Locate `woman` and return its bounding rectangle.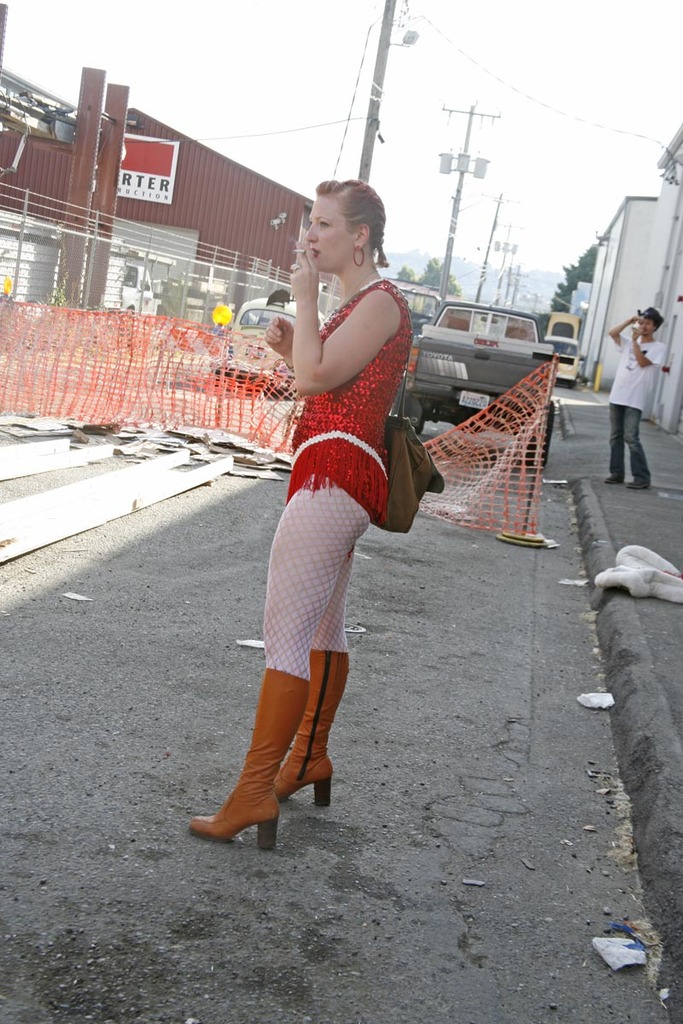
box=[228, 162, 440, 847].
